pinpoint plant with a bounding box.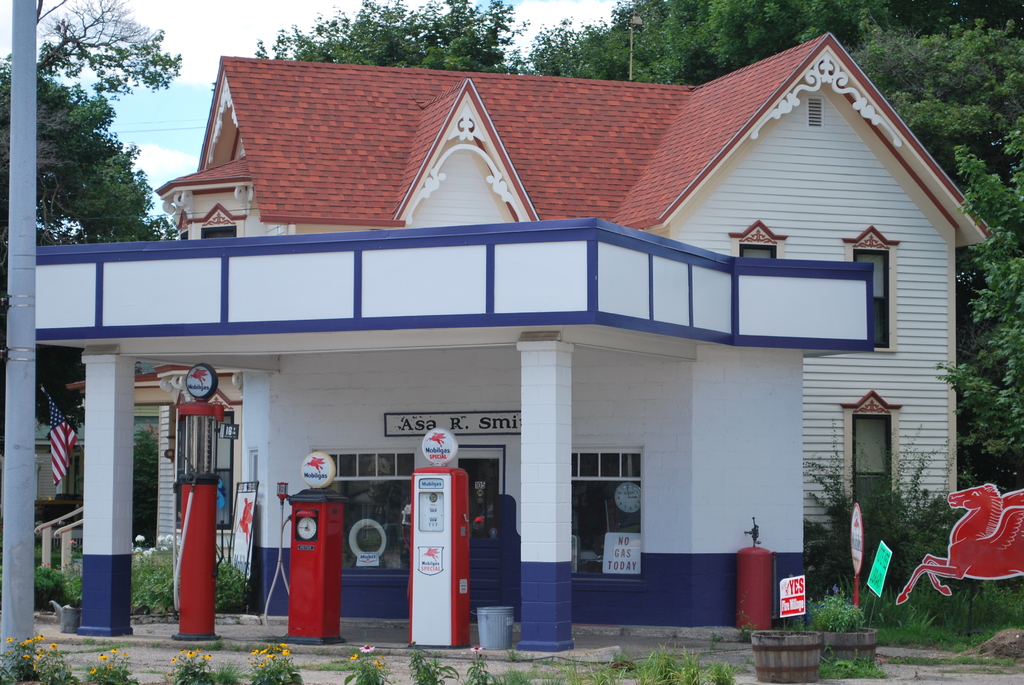
locate(505, 658, 531, 684).
